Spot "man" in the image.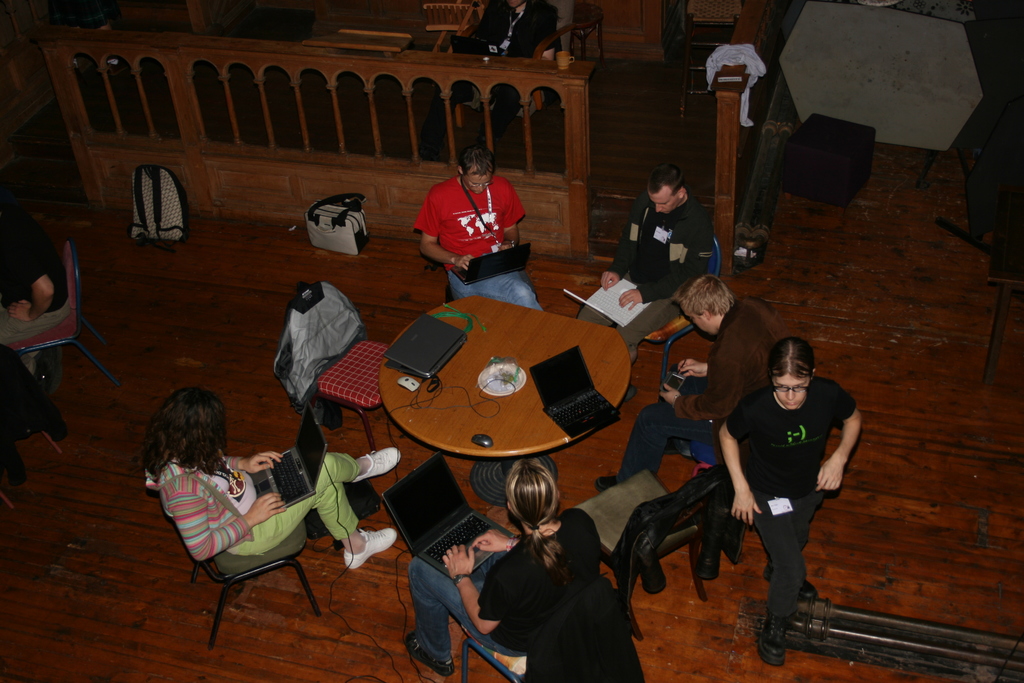
"man" found at 727, 327, 861, 646.
